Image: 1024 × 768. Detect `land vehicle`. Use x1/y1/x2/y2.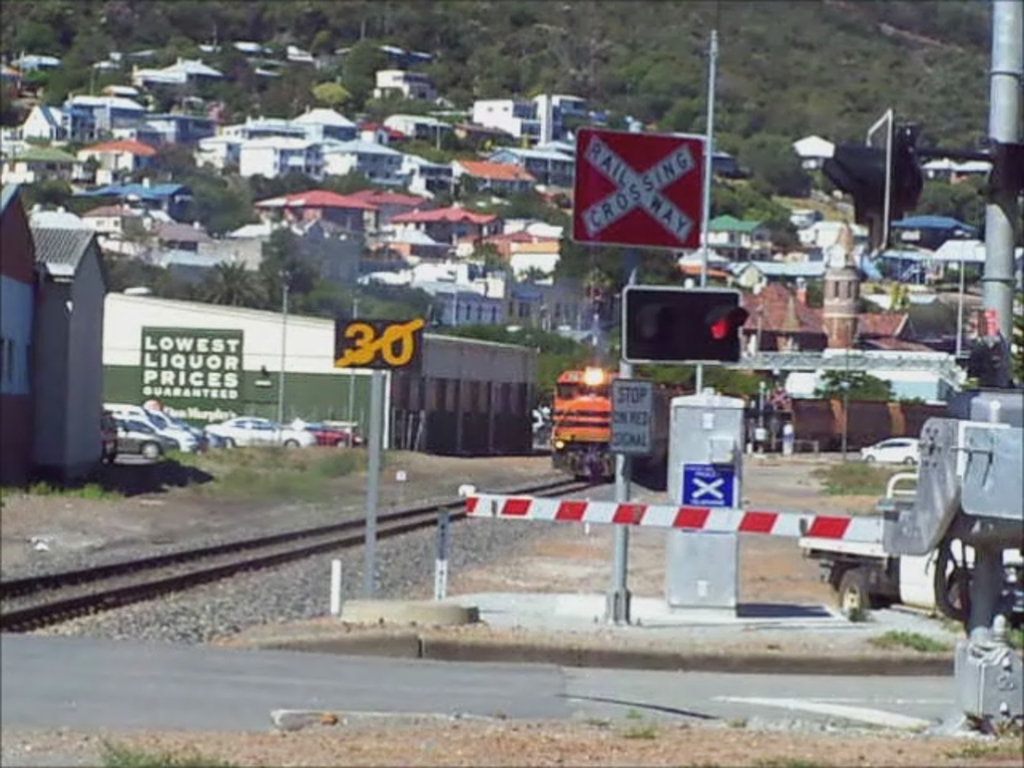
208/410/318/453.
